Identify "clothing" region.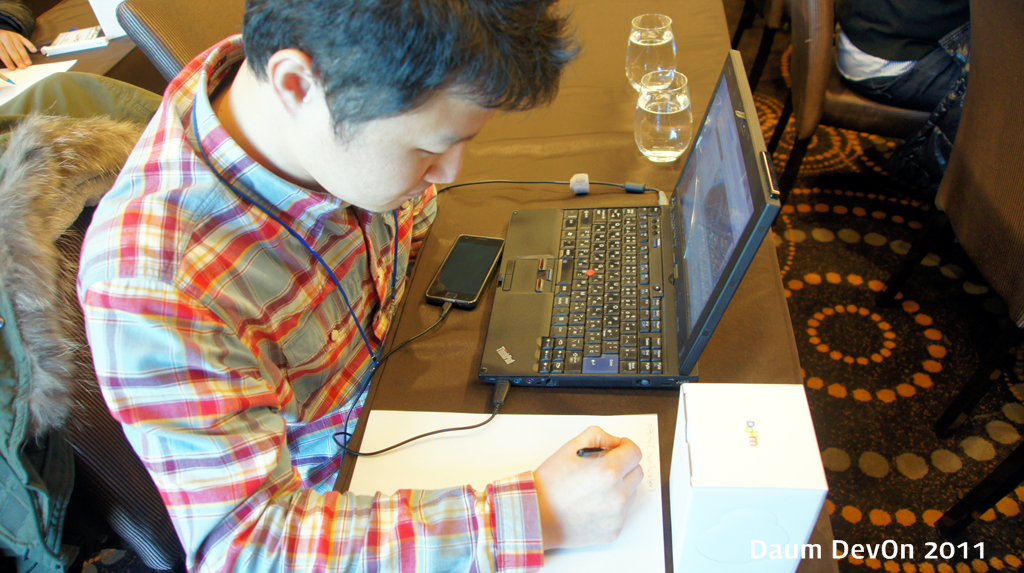
Region: <box>76,35,545,572</box>.
